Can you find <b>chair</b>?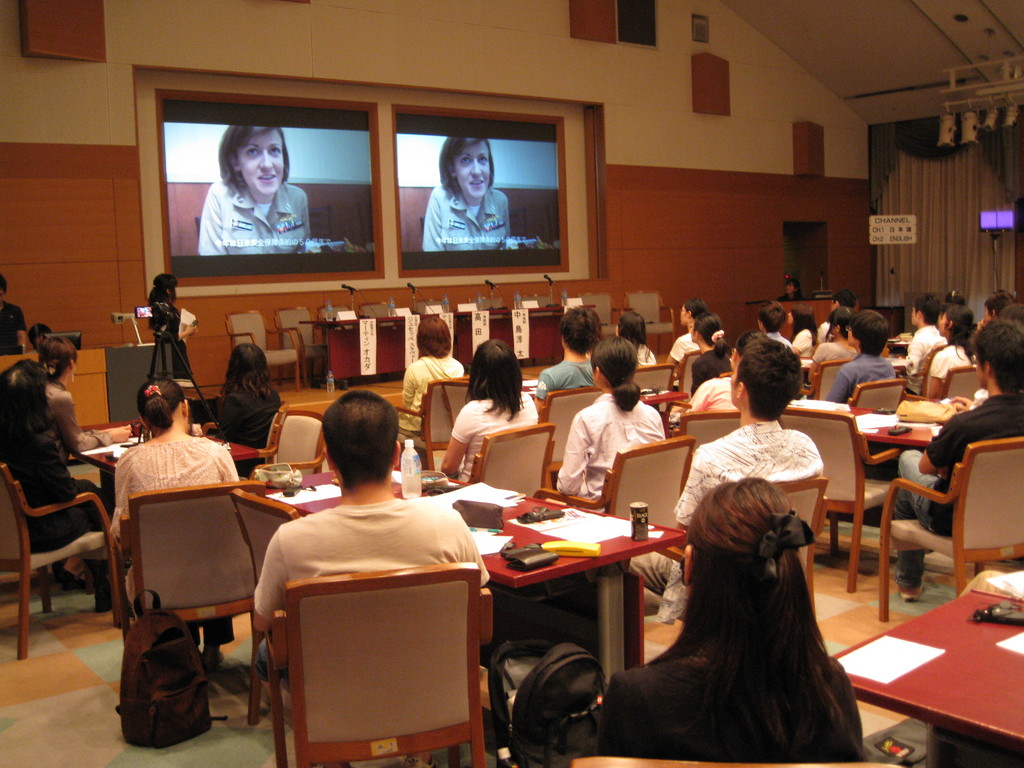
Yes, bounding box: x1=780, y1=404, x2=909, y2=595.
